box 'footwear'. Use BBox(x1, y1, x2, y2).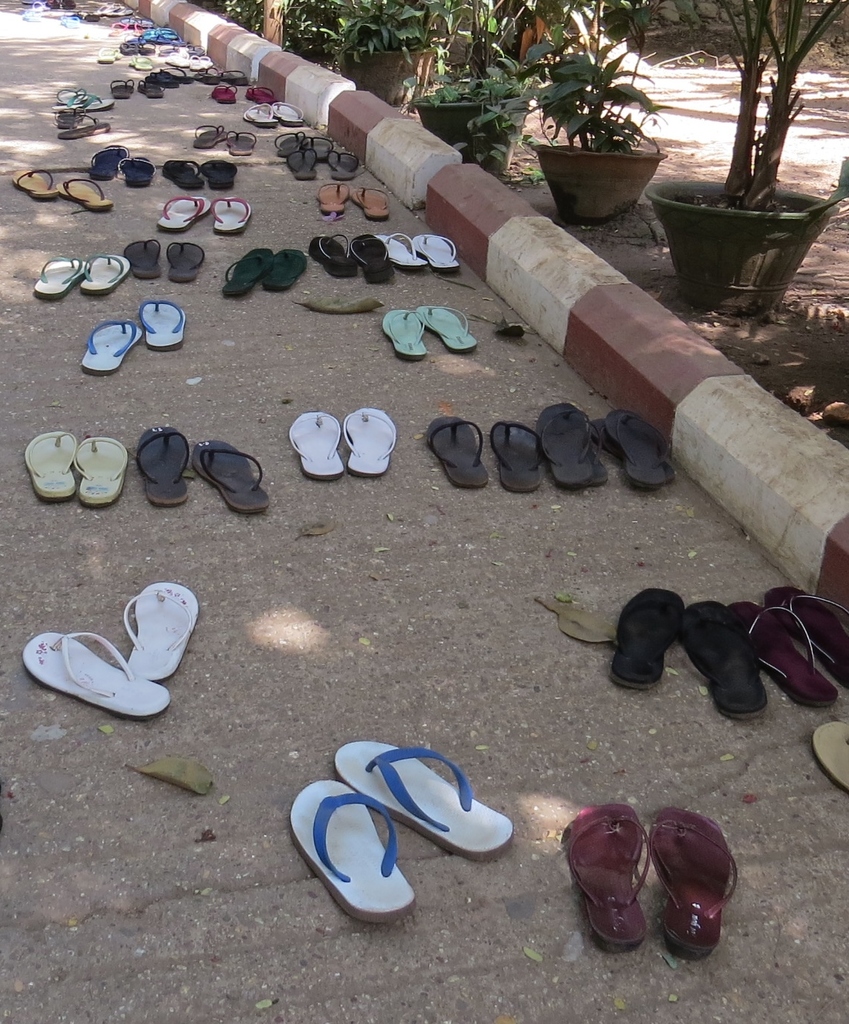
BBox(204, 161, 239, 191).
